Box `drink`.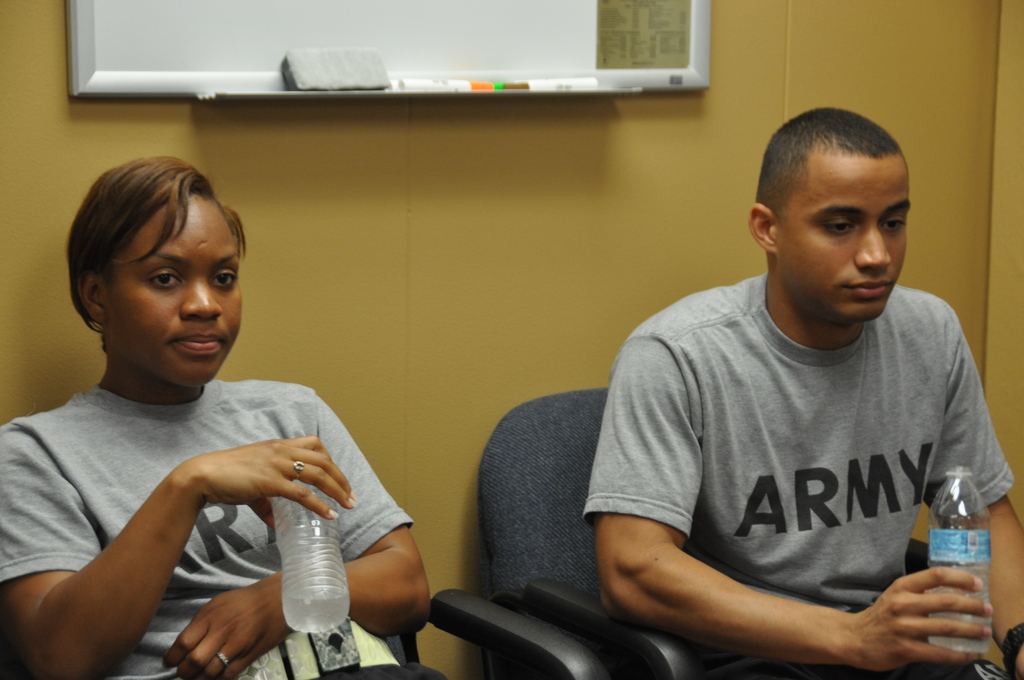
927/462/989/656.
